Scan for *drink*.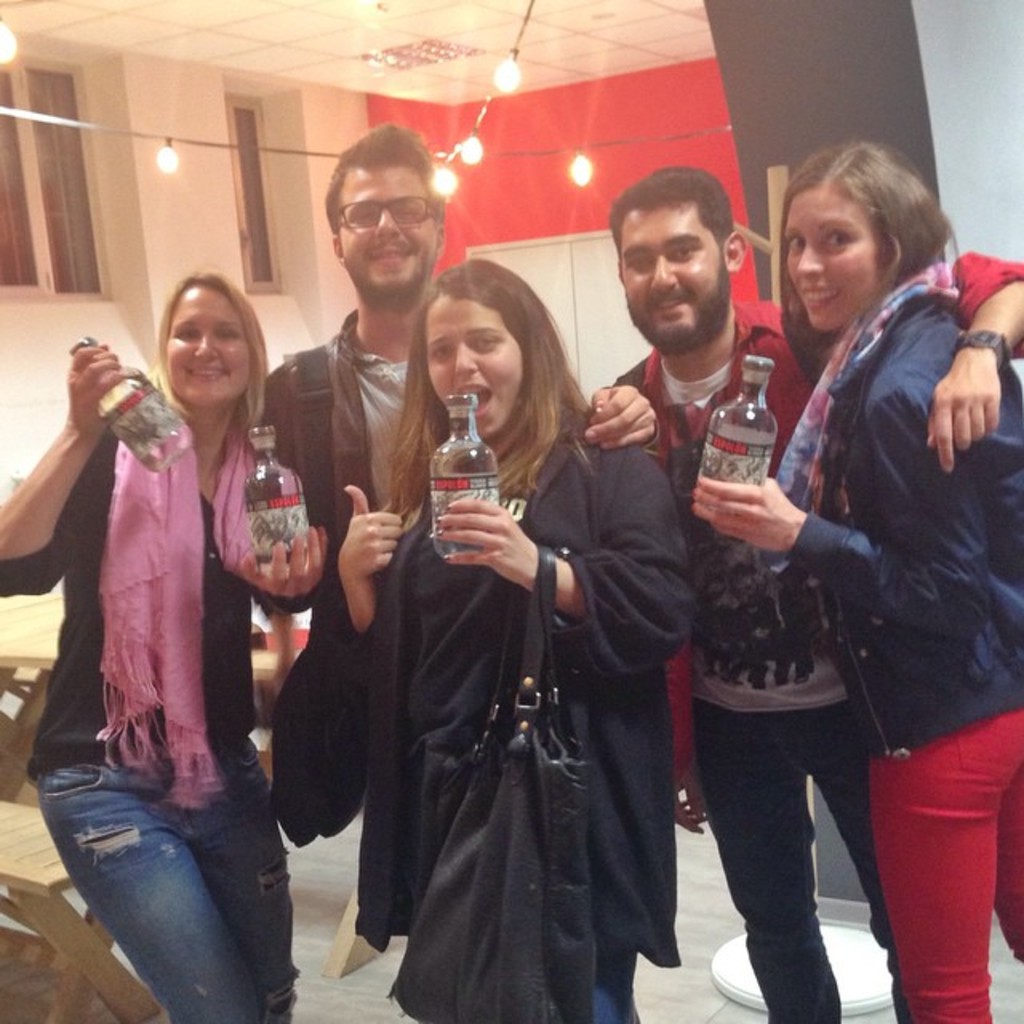
Scan result: 422/413/520/560.
